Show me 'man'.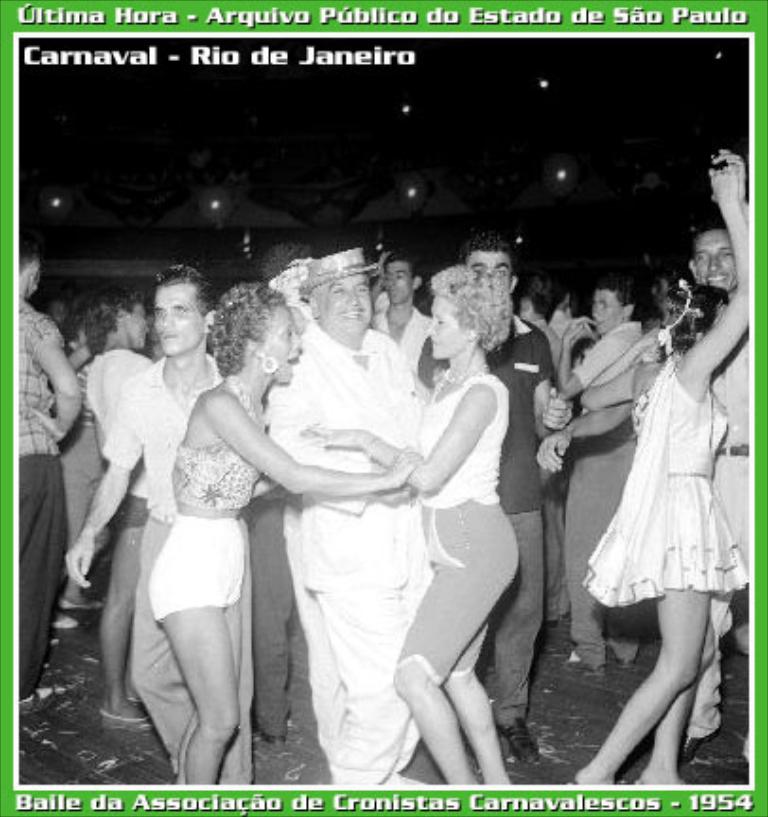
'man' is here: [556, 284, 651, 666].
